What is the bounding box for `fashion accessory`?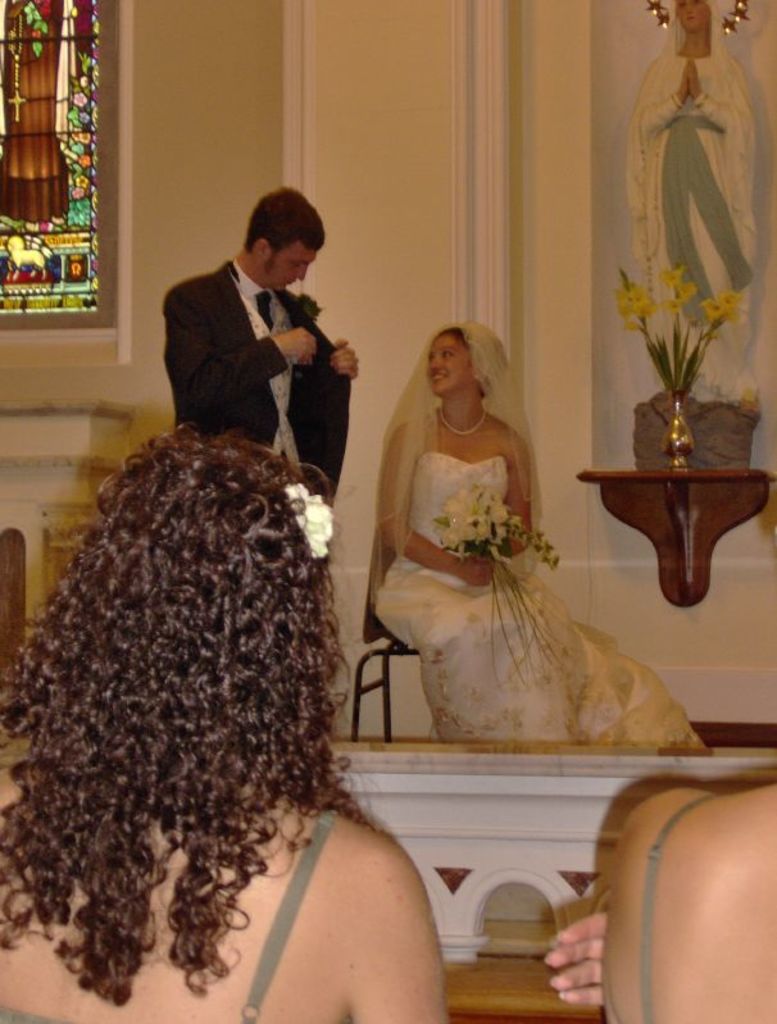
{"x1": 363, "y1": 315, "x2": 549, "y2": 613}.
